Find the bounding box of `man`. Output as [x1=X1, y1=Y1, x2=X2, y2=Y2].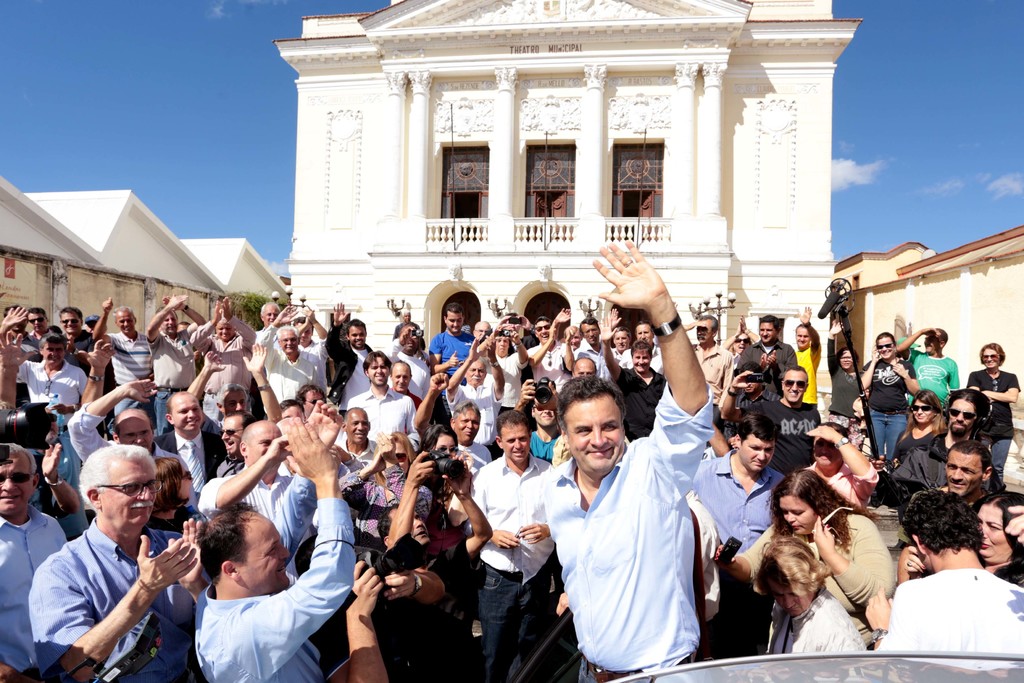
[x1=187, y1=340, x2=282, y2=474].
